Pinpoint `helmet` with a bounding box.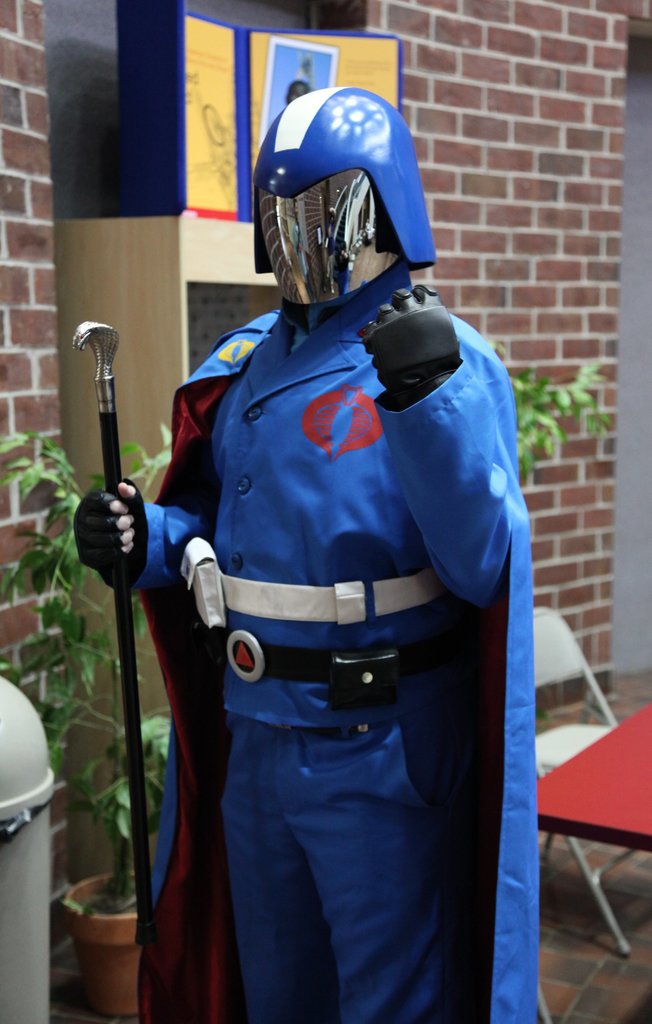
<bbox>249, 78, 434, 321</bbox>.
